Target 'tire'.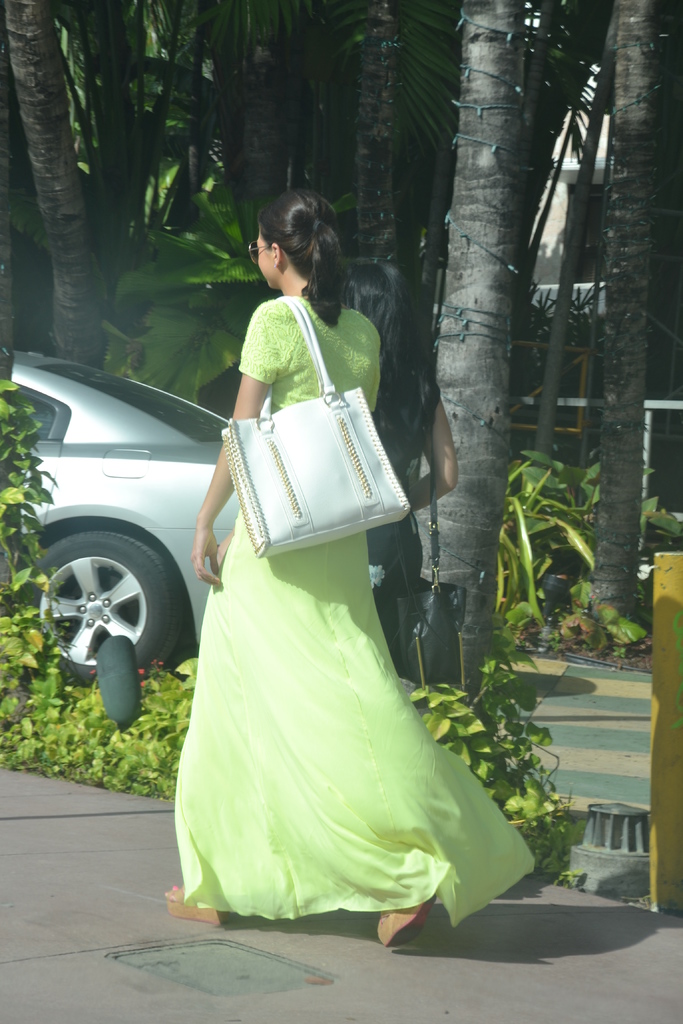
Target region: Rect(21, 531, 181, 693).
